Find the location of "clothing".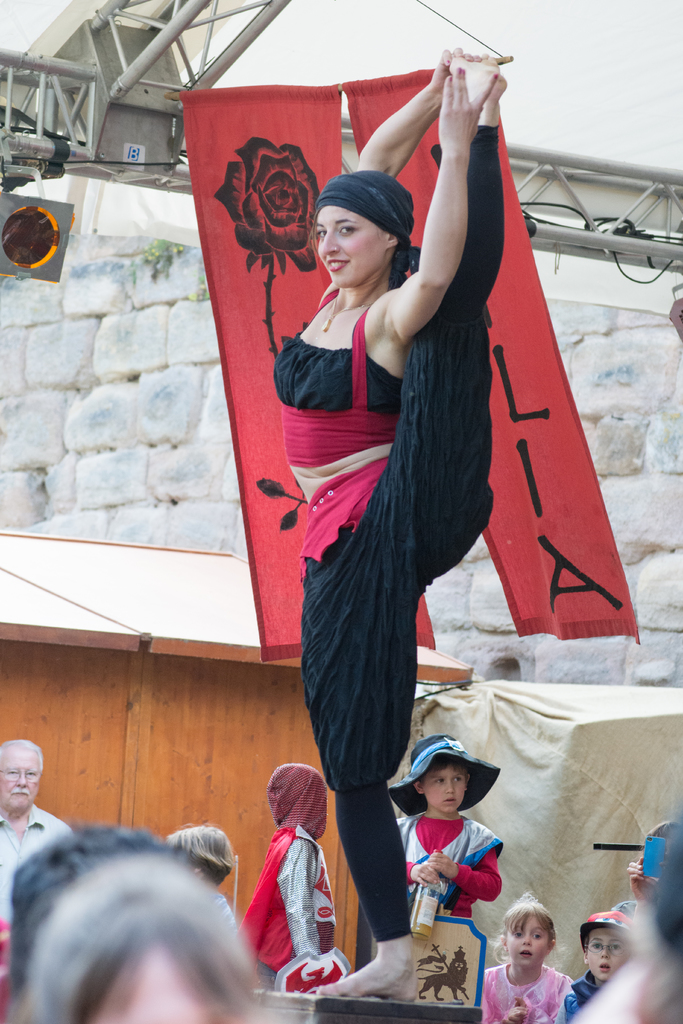
Location: [249,774,345,1002].
